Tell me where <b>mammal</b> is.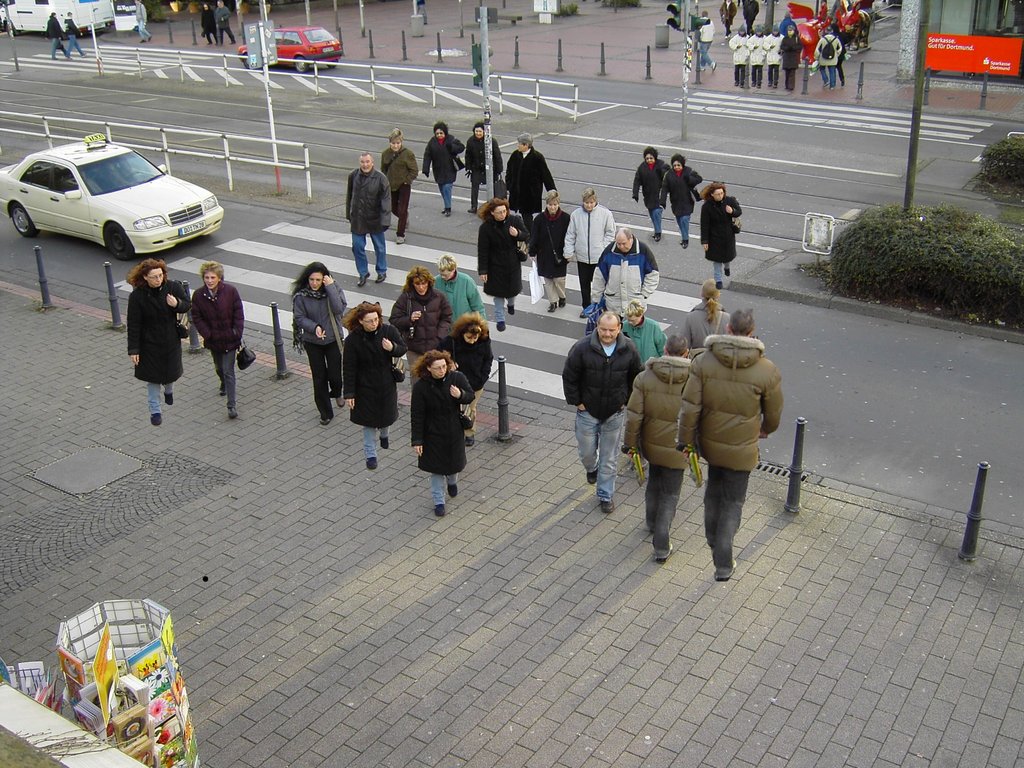
<b>mammal</b> is at pyautogui.locateOnScreen(700, 10, 716, 72).
